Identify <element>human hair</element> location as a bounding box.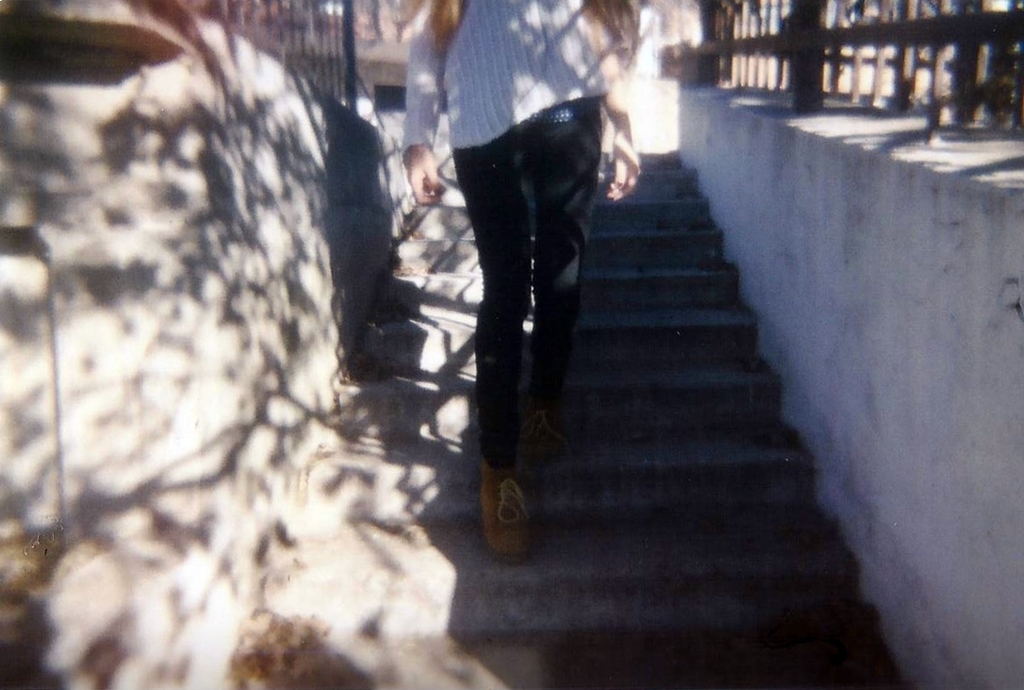
Rect(578, 0, 646, 69).
